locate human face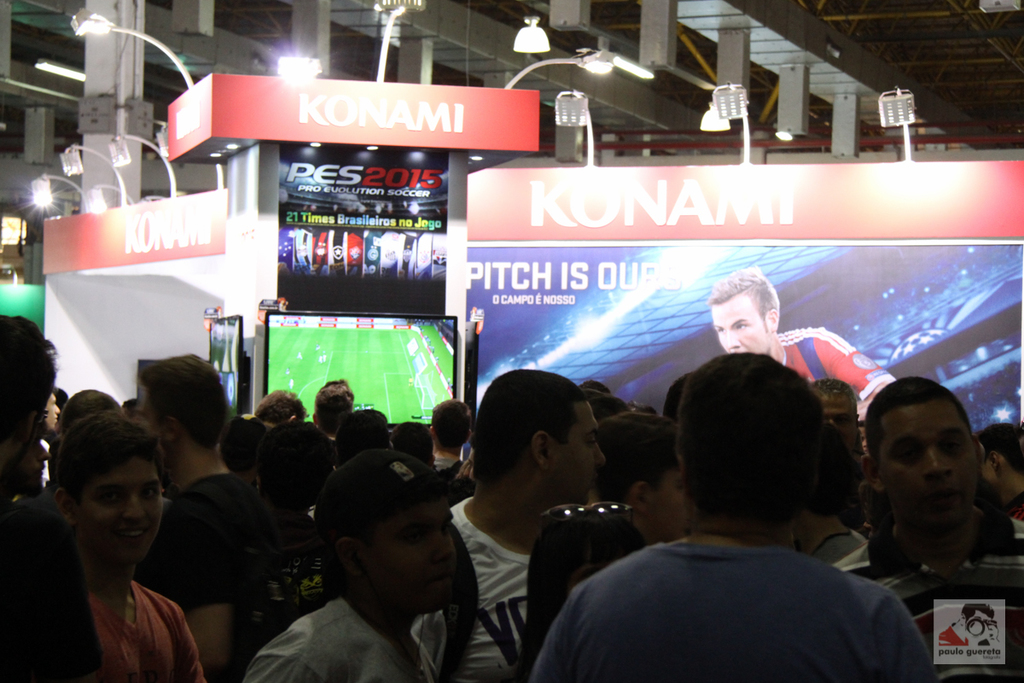
box=[822, 396, 854, 451]
